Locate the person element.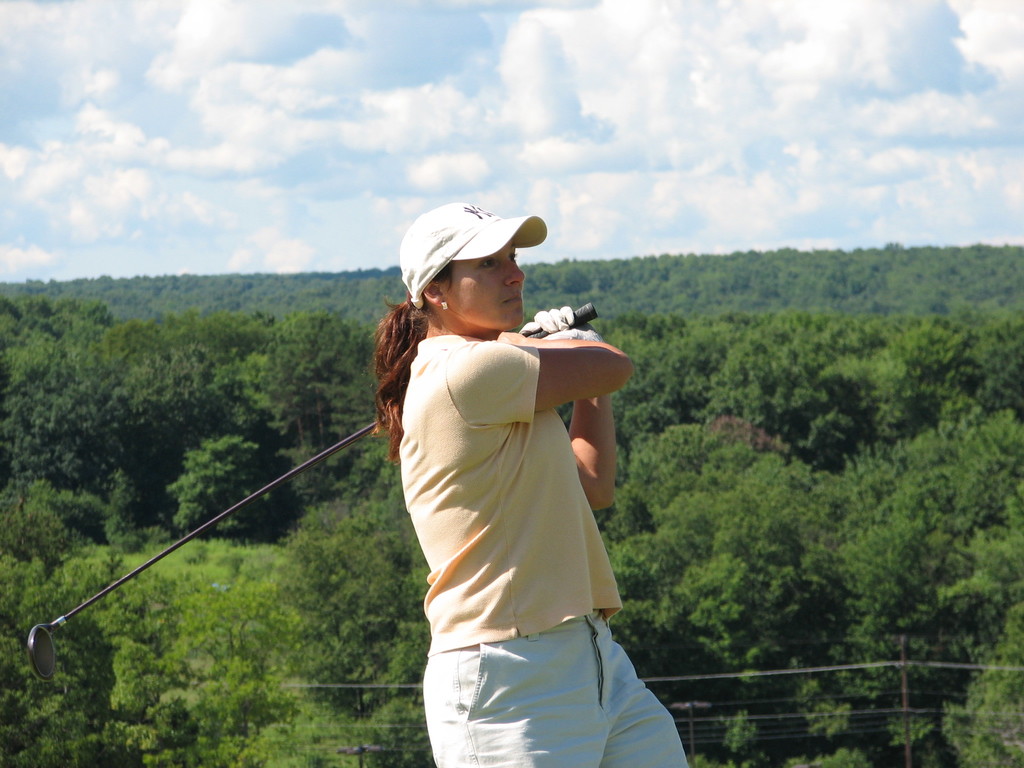
Element bbox: (left=355, top=216, right=664, bottom=762).
